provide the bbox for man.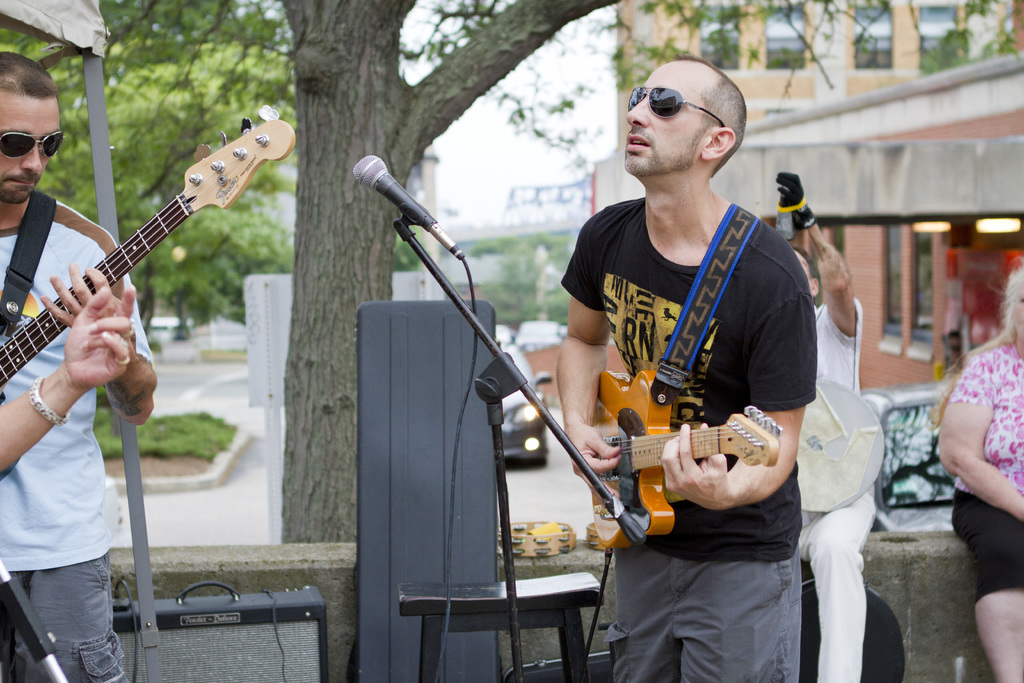
Rect(517, 56, 851, 655).
